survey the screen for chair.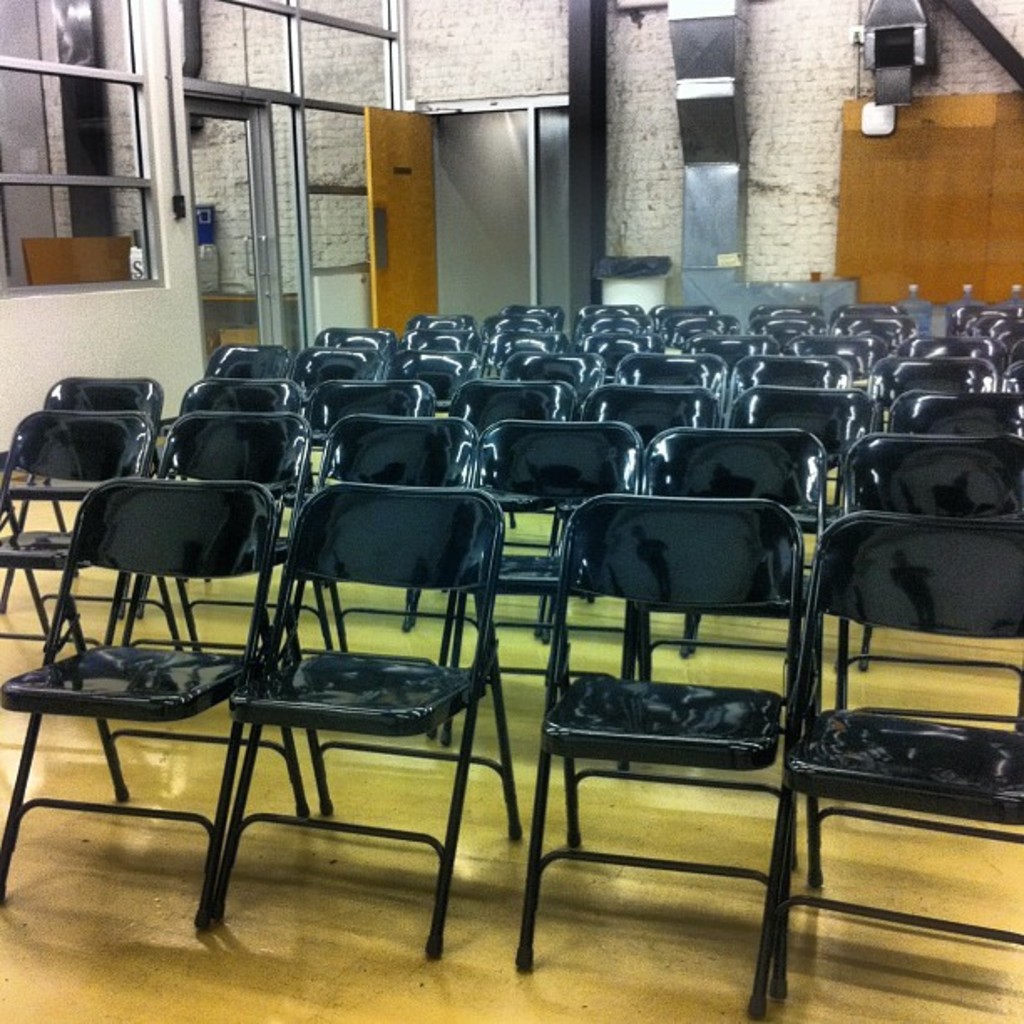
Survey found: [left=756, top=512, right=1022, bottom=1016].
